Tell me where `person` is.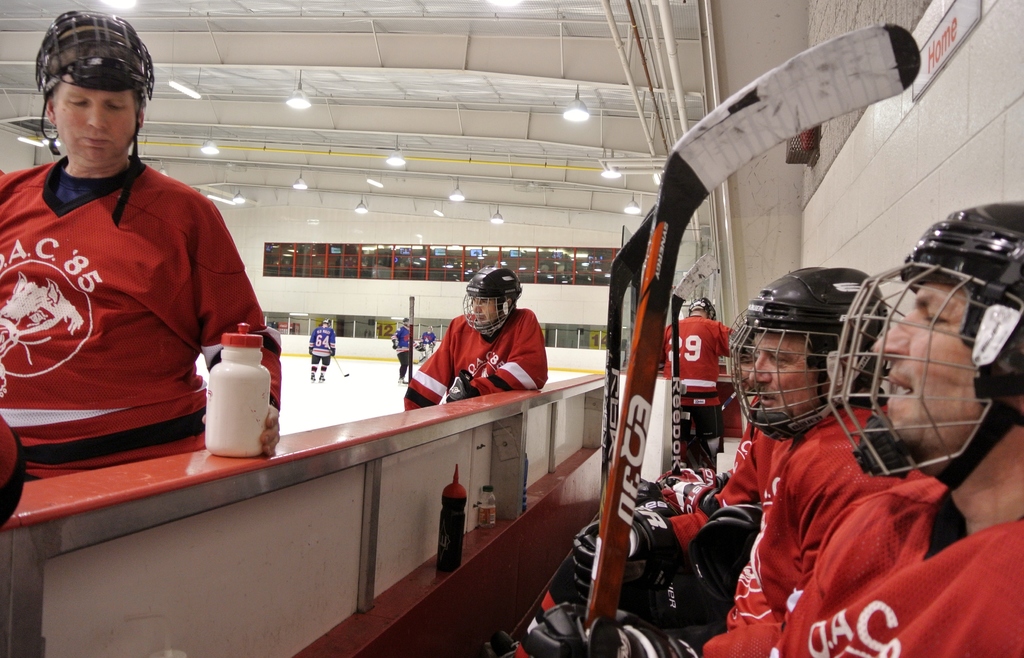
`person` is at Rect(392, 311, 417, 382).
